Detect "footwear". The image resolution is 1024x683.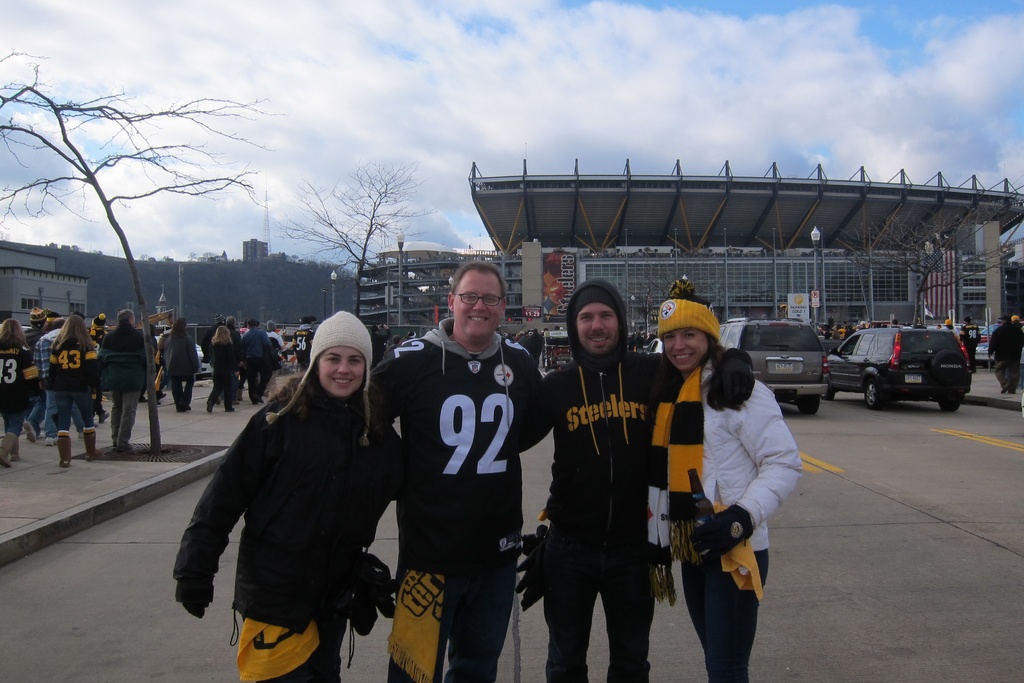
[left=117, top=442, right=134, bottom=452].
